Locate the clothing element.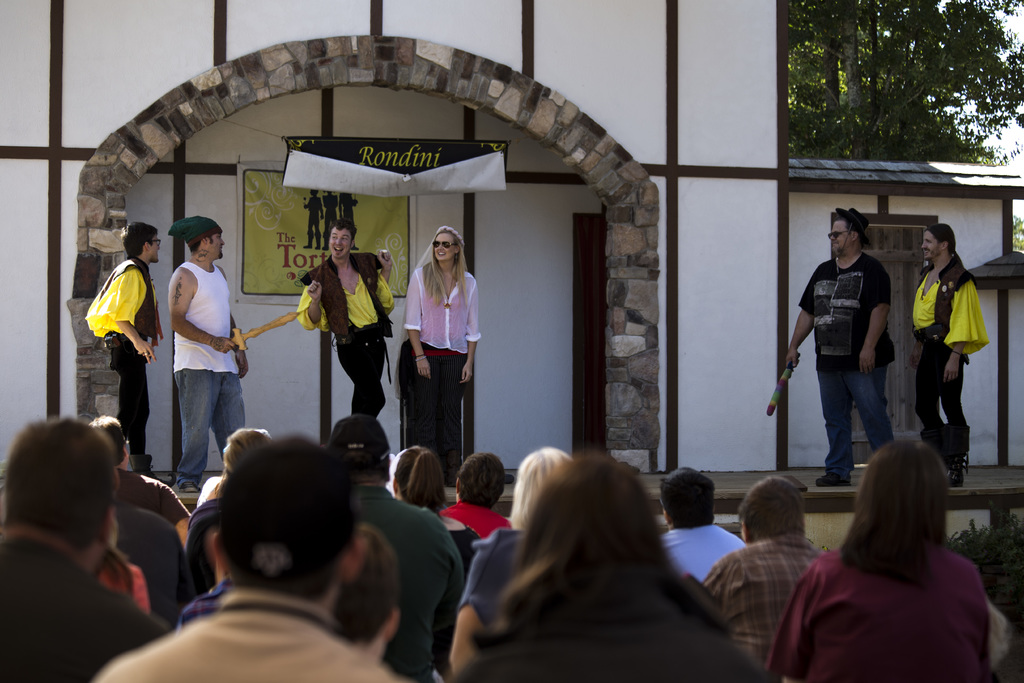
Element bbox: region(784, 511, 1005, 672).
